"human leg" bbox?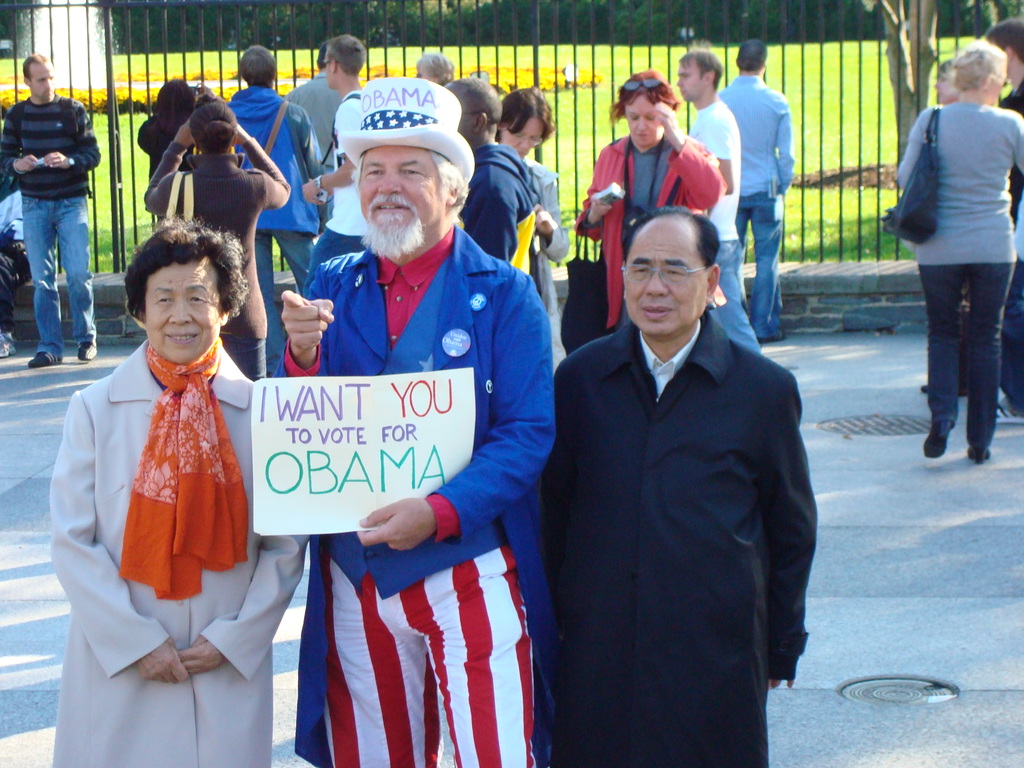
region(253, 229, 290, 373)
